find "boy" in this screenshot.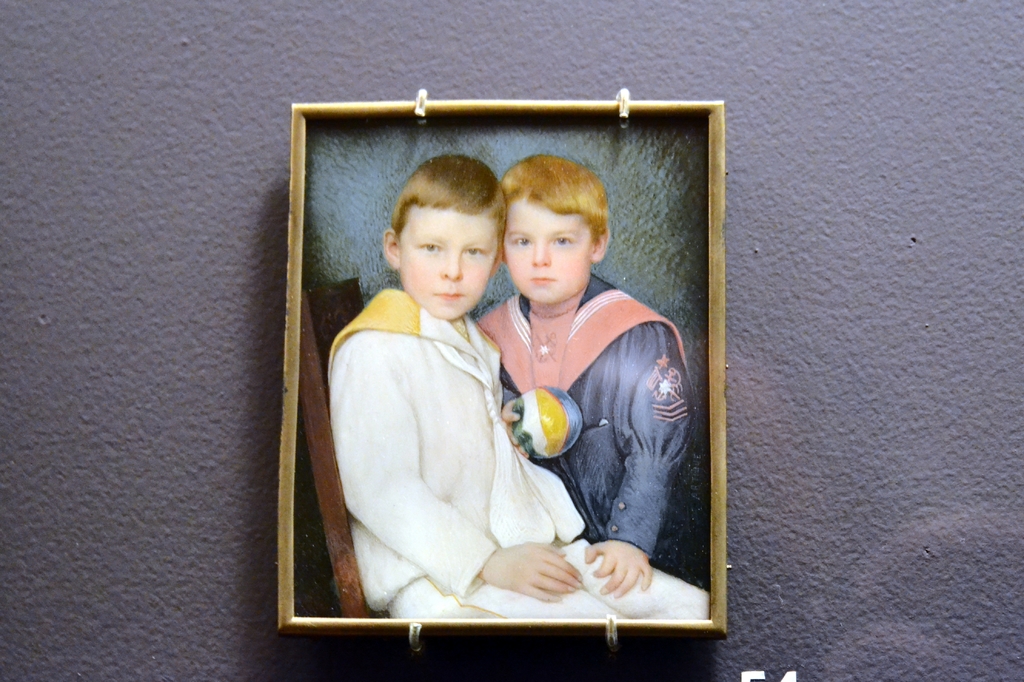
The bounding box for "boy" is 323, 151, 711, 624.
